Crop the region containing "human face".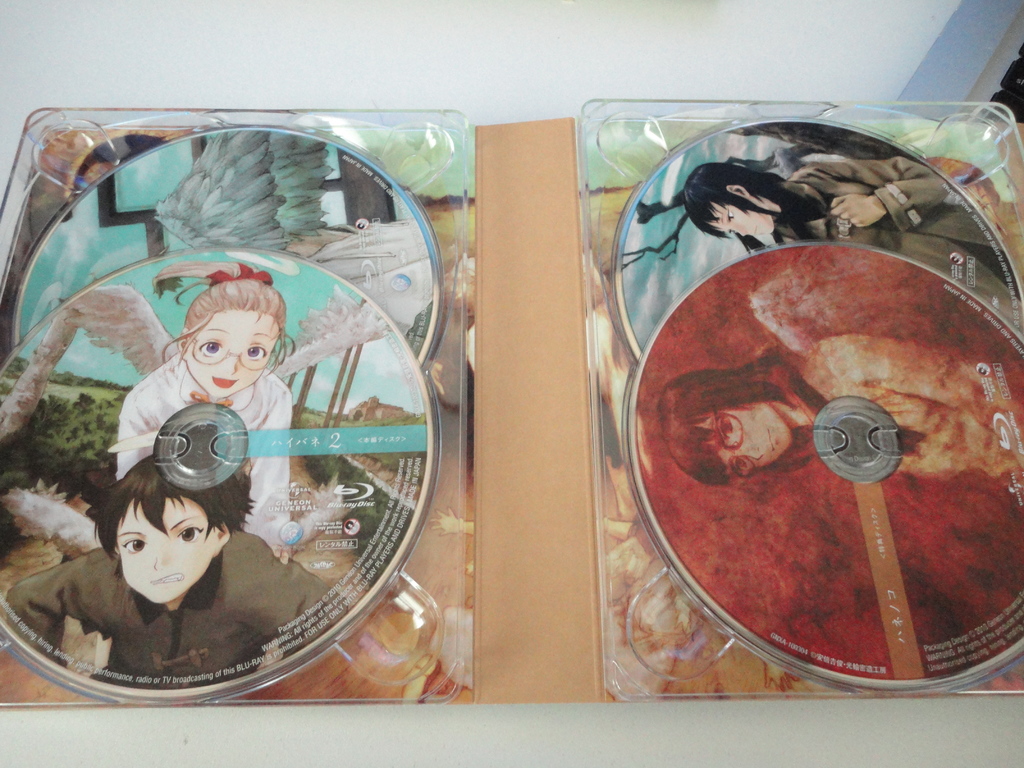
Crop region: [x1=712, y1=200, x2=776, y2=234].
